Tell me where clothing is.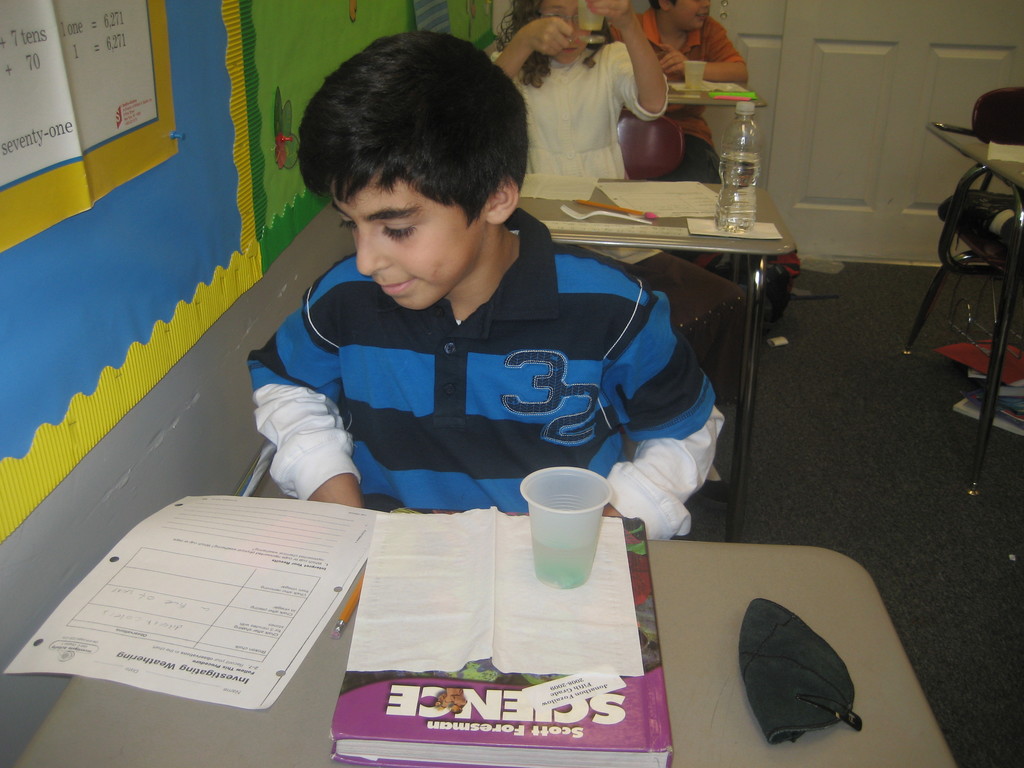
clothing is at (x1=486, y1=39, x2=667, y2=198).
